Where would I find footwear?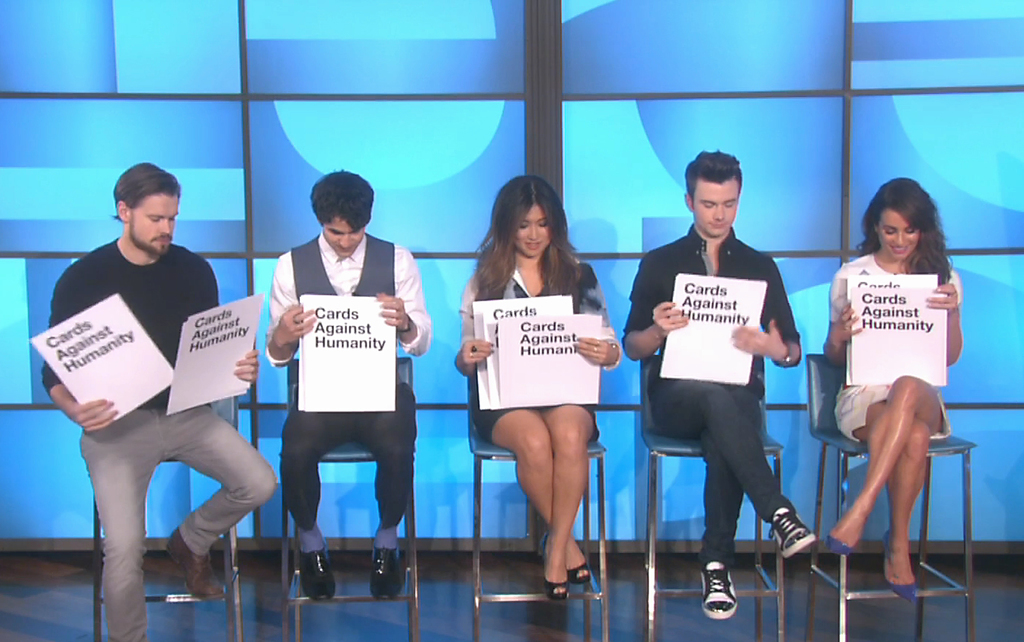
At locate(164, 525, 226, 601).
